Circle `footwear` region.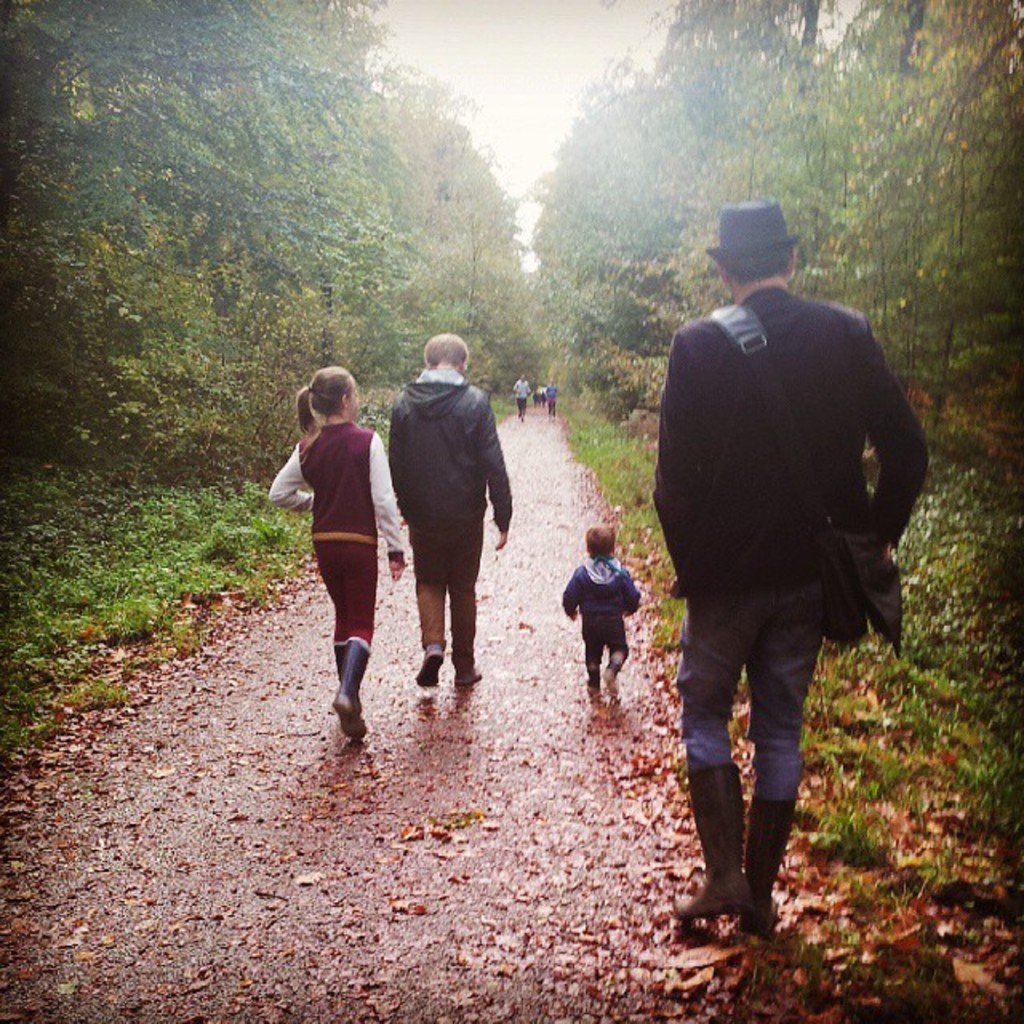
Region: <region>666, 757, 754, 925</region>.
